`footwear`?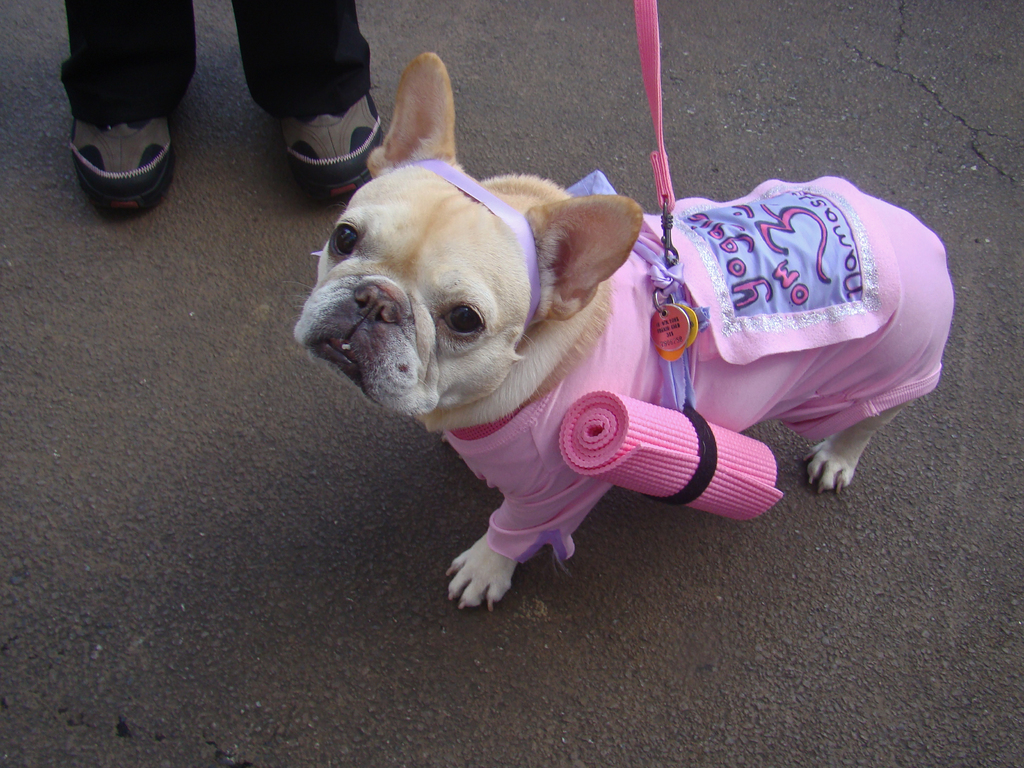
bbox(276, 94, 385, 204)
